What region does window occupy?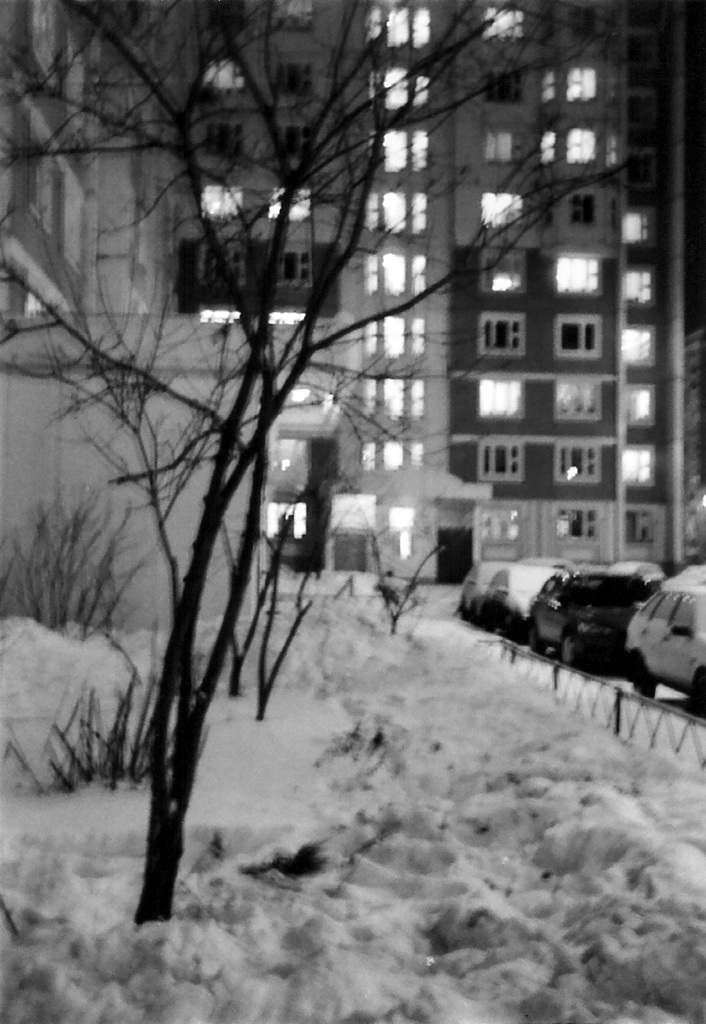
553, 376, 603, 419.
